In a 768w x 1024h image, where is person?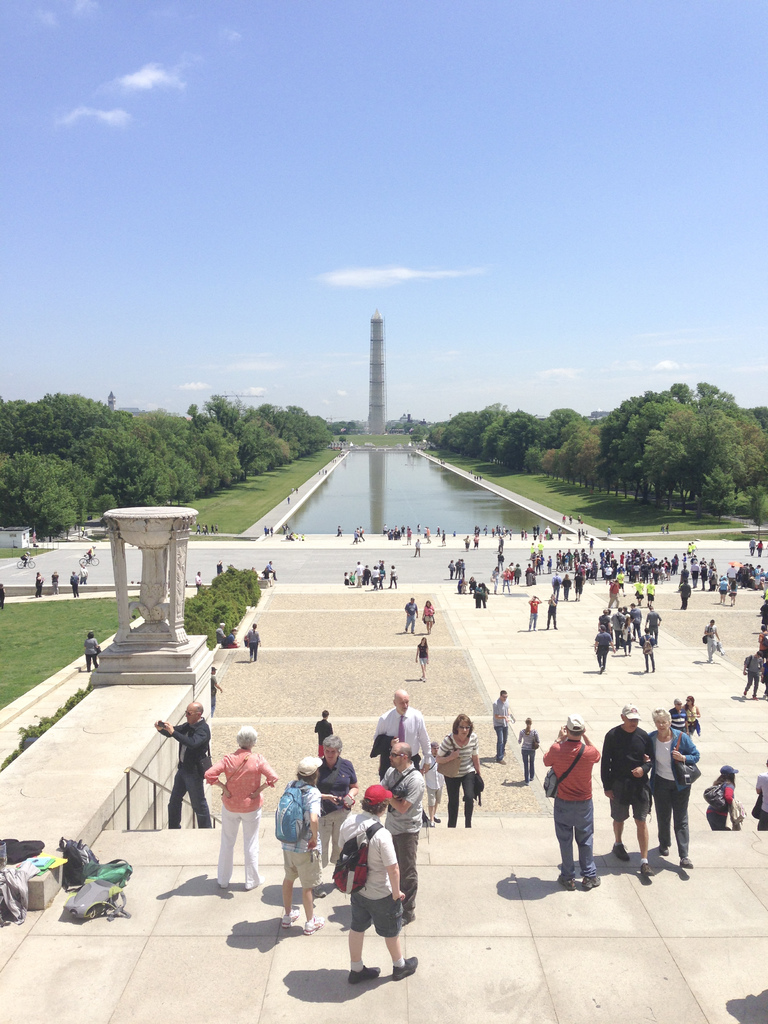
(left=248, top=622, right=260, bottom=660).
